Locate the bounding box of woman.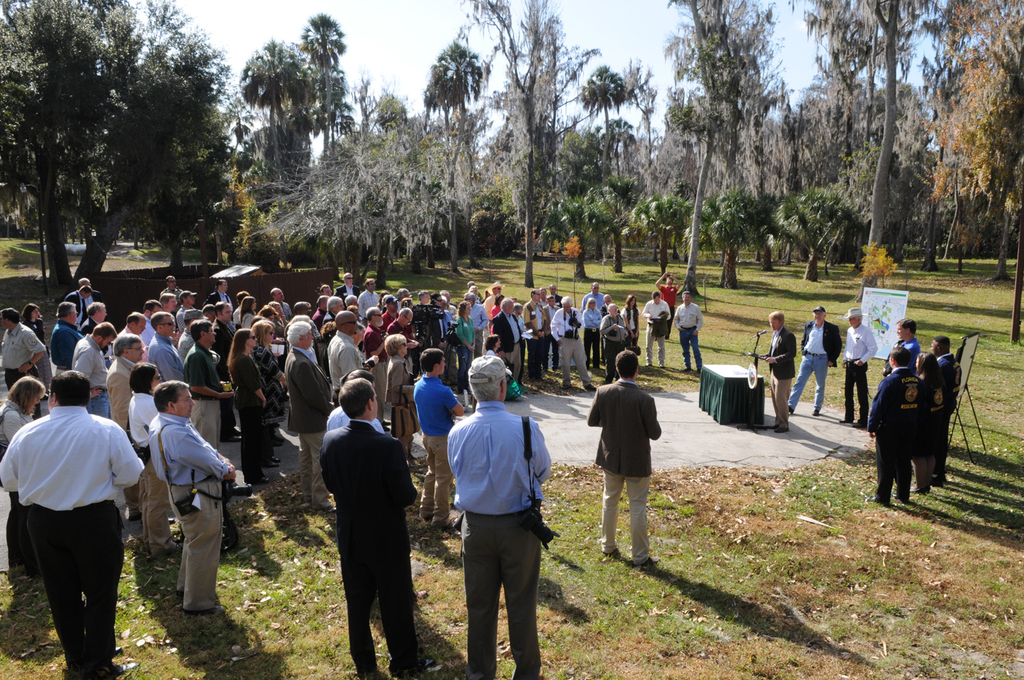
Bounding box: (124, 360, 183, 548).
